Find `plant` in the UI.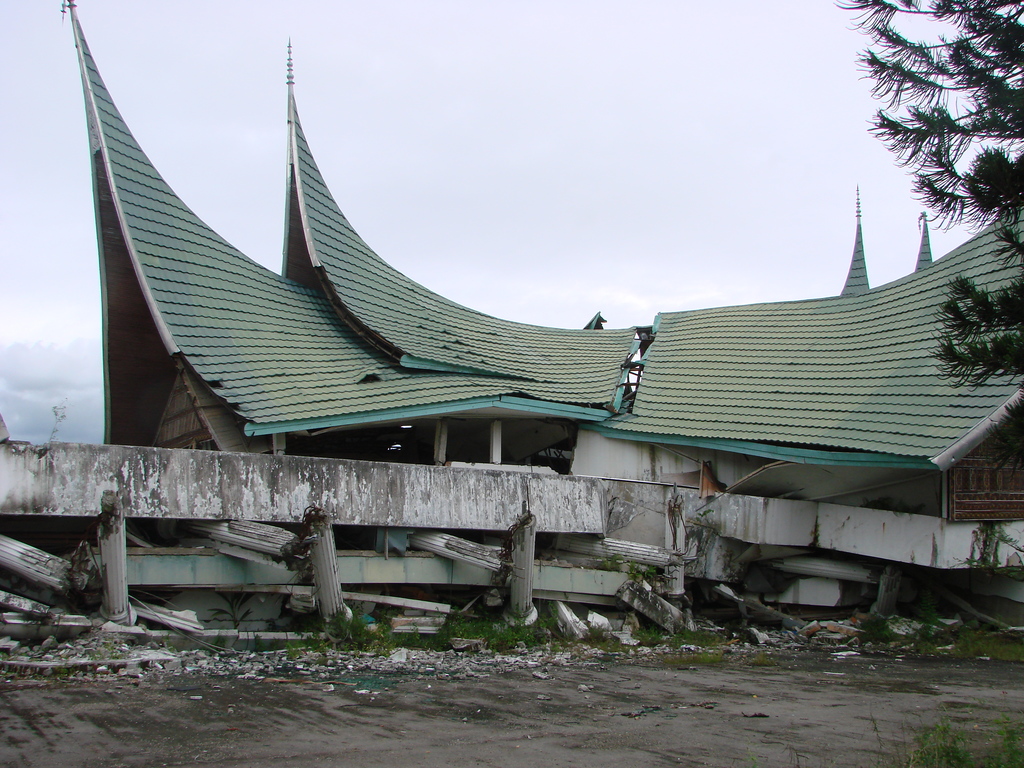
UI element at pyautogui.locateOnScreen(857, 609, 891, 643).
